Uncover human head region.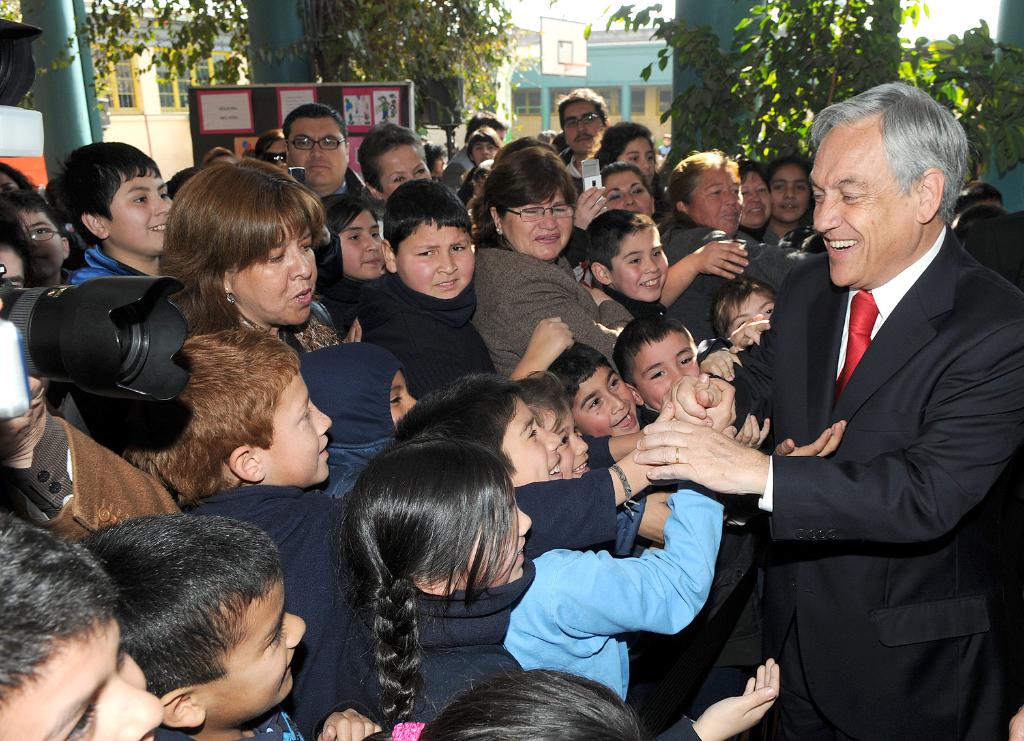
Uncovered: left=174, top=160, right=317, bottom=327.
